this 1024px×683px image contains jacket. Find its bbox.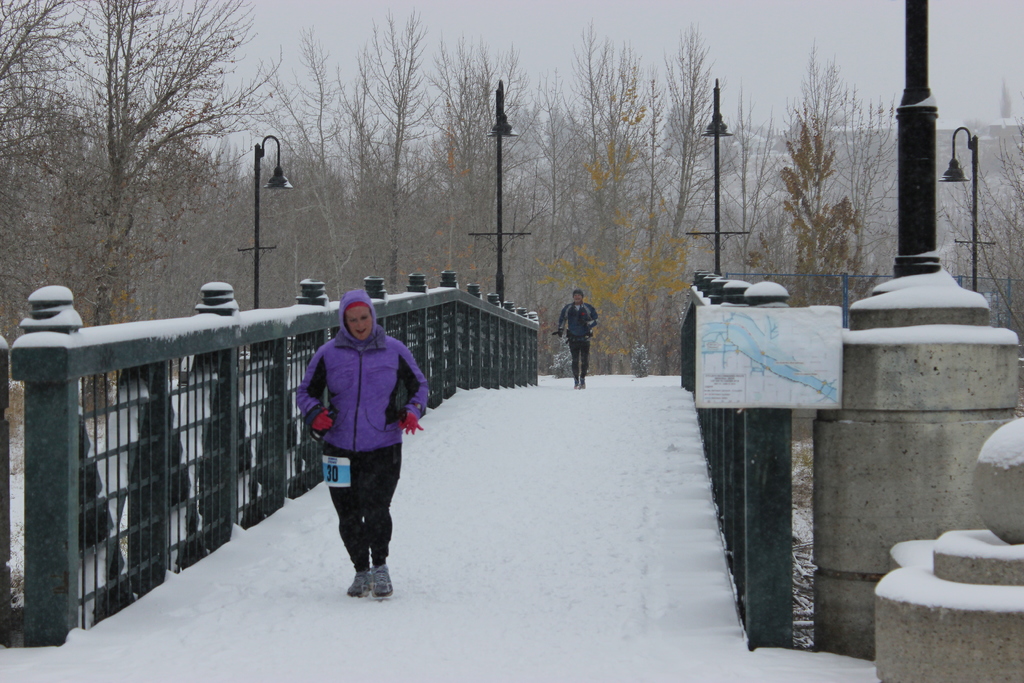
294, 292, 428, 458.
